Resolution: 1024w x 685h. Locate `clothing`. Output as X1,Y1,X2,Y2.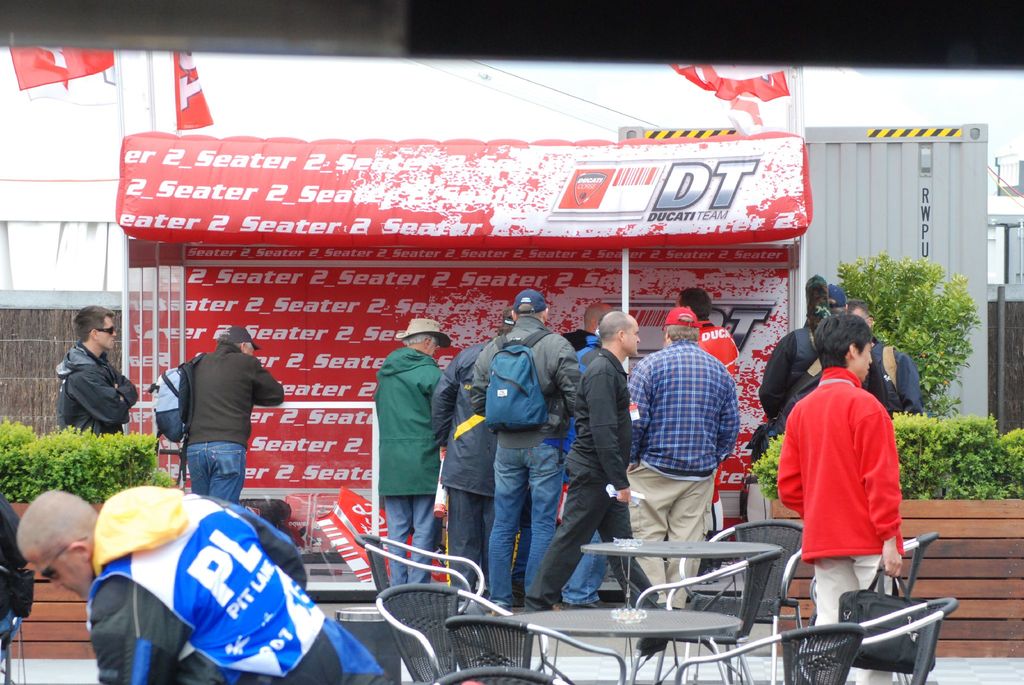
56,340,135,426.
